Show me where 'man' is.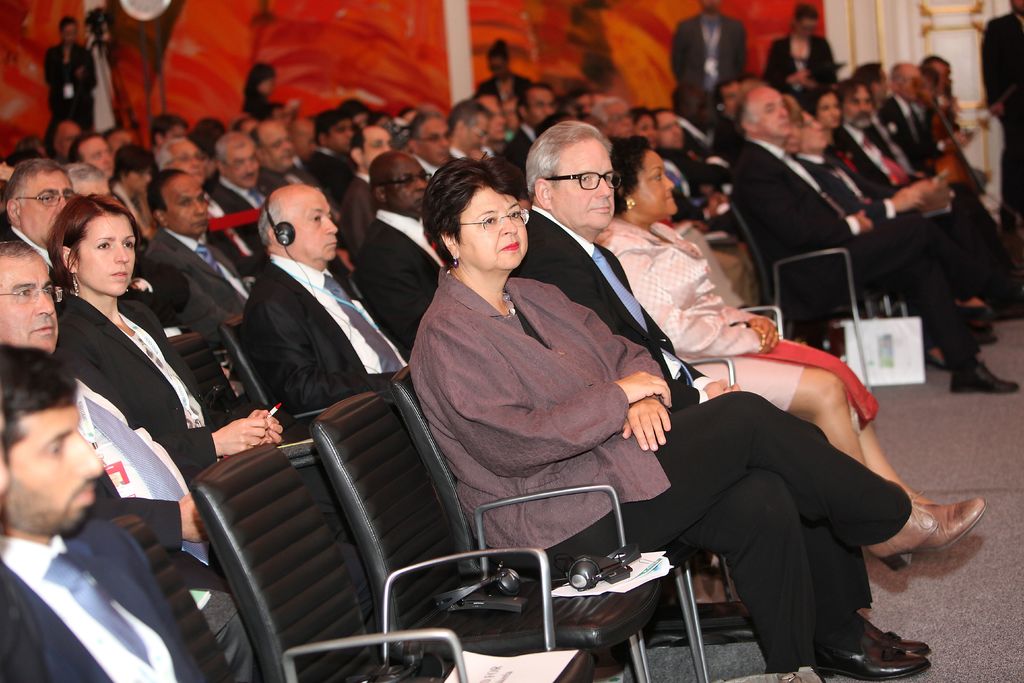
'man' is at 0/336/238/682.
